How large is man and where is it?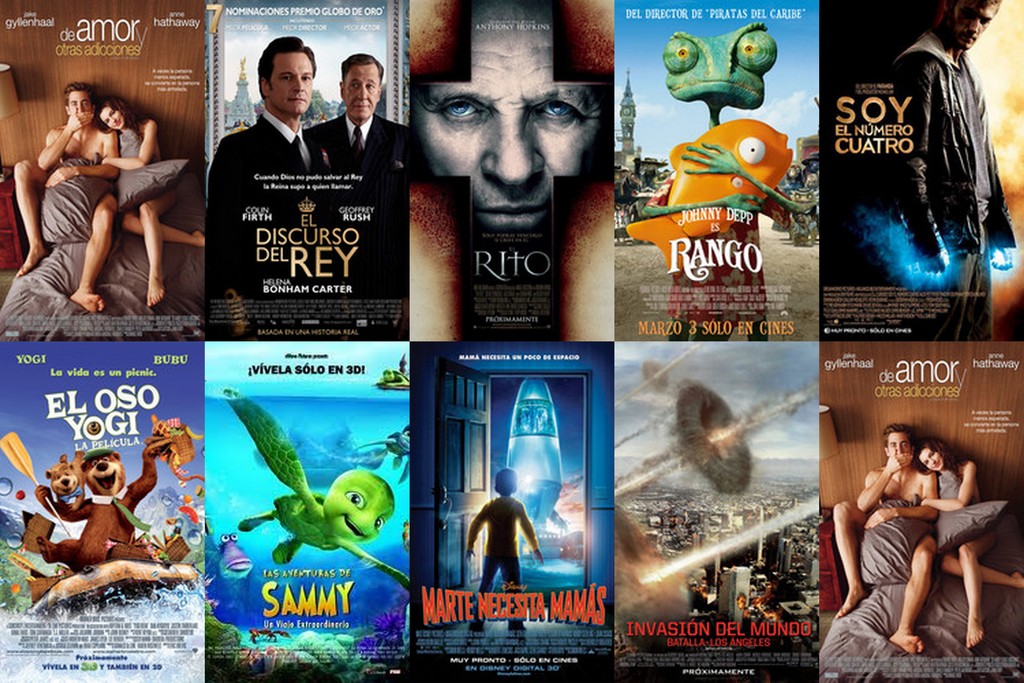
Bounding box: x1=15 y1=79 x2=129 y2=314.
